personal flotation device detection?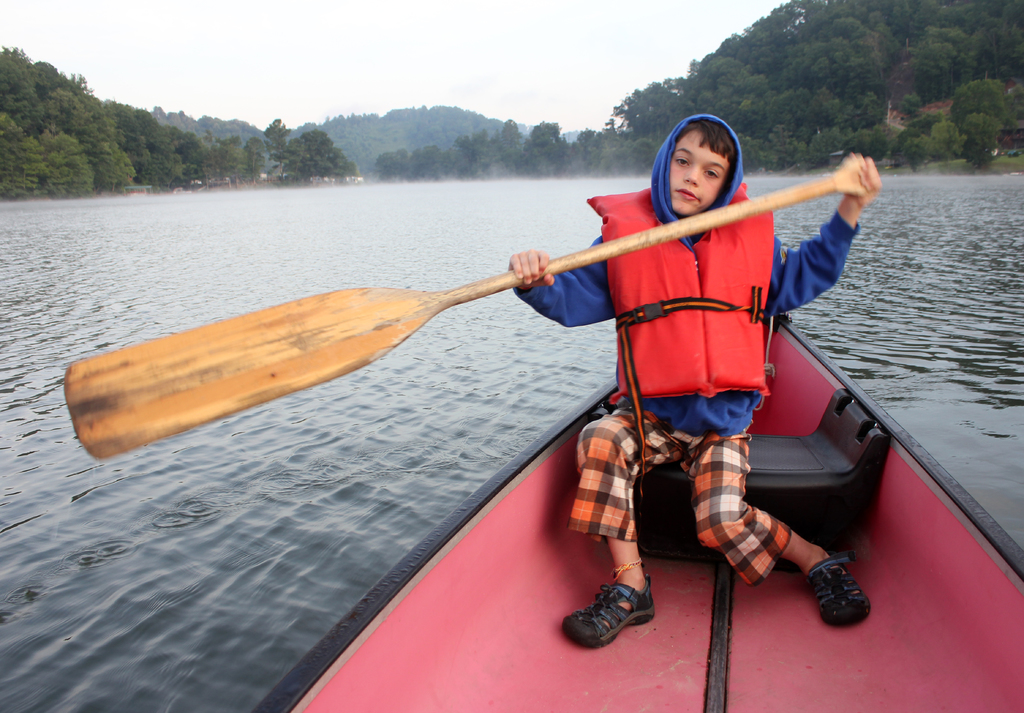
detection(585, 177, 771, 508)
